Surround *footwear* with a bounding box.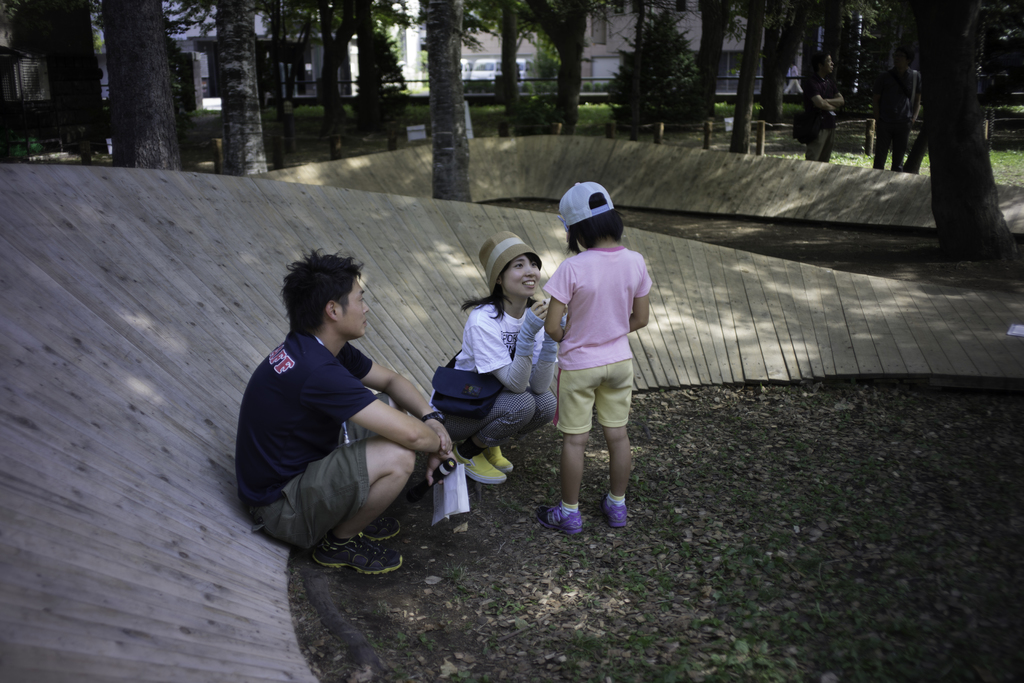
<box>485,446,511,472</box>.
